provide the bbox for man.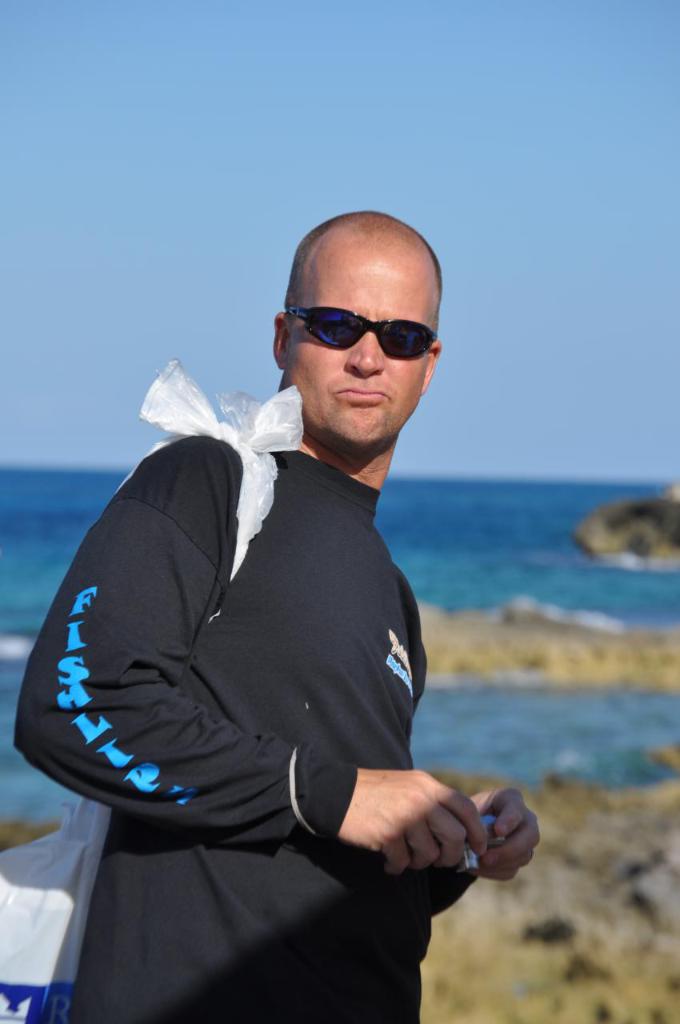
x1=26, y1=212, x2=518, y2=1023.
